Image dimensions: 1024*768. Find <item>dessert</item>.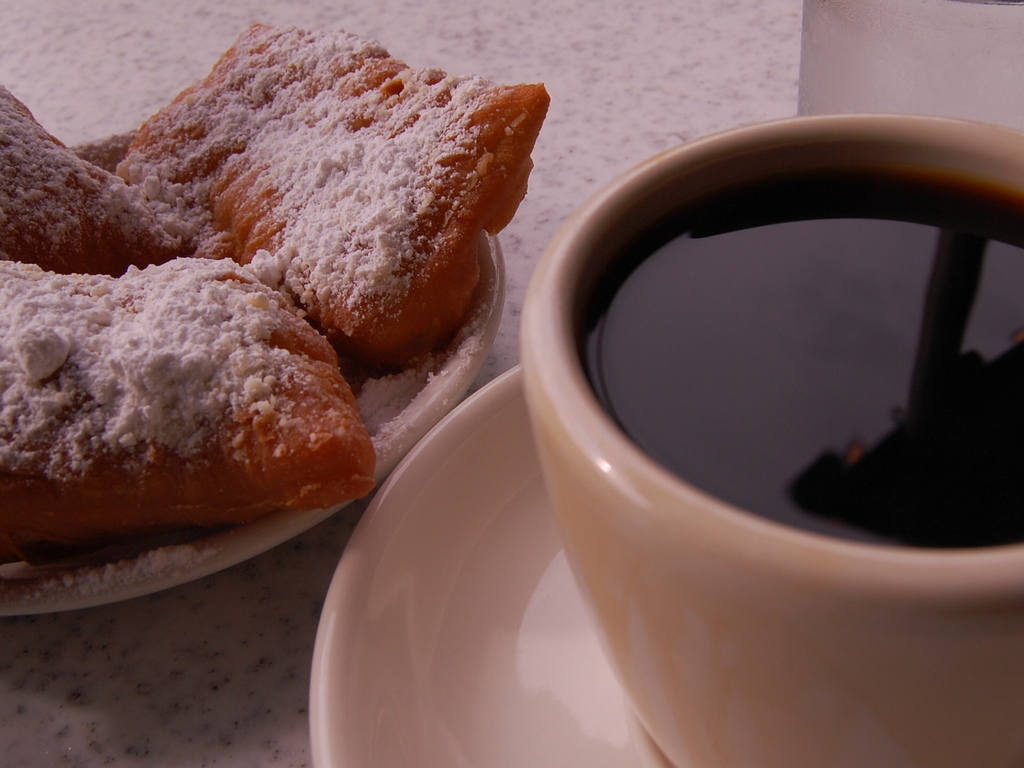
locate(116, 21, 554, 367).
